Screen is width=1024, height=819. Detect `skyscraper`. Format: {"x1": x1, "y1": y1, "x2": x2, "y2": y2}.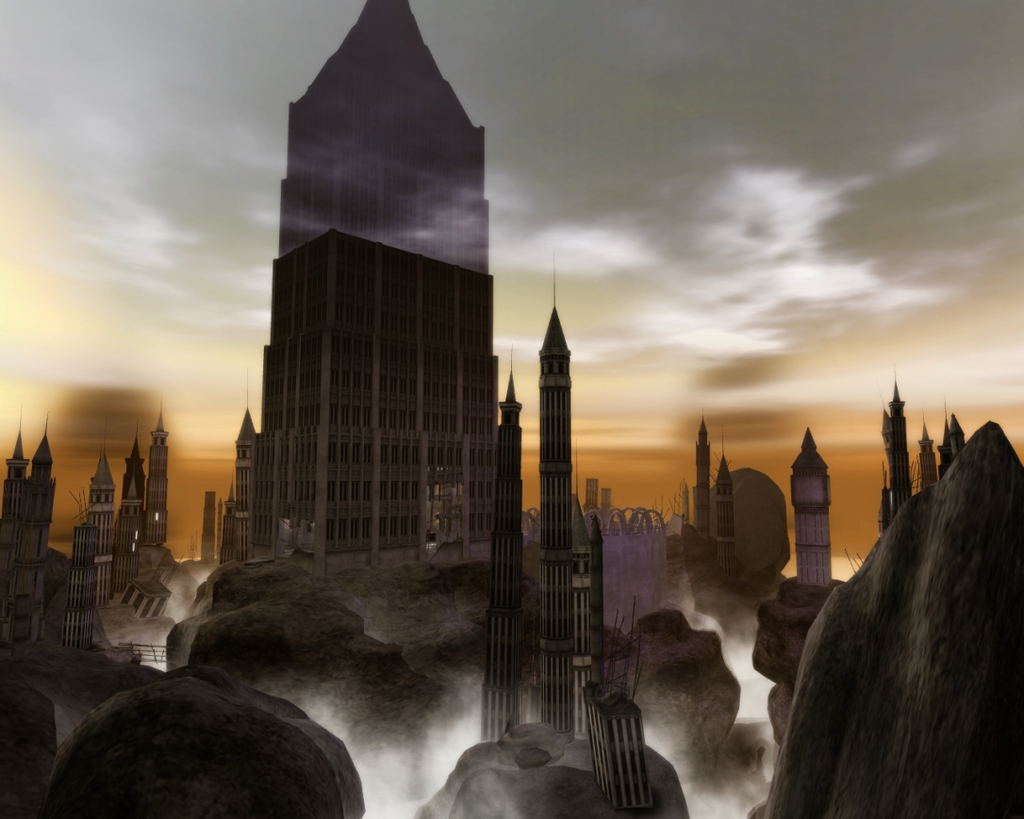
{"x1": 696, "y1": 414, "x2": 712, "y2": 555}.
